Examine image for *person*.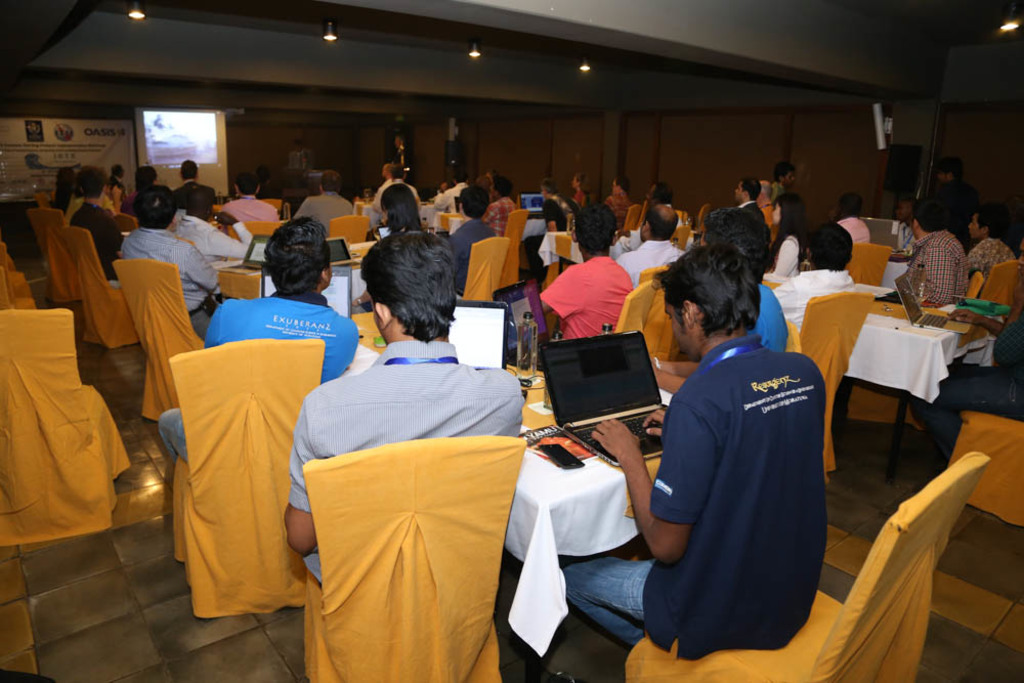
Examination result: [x1=136, y1=165, x2=156, y2=210].
